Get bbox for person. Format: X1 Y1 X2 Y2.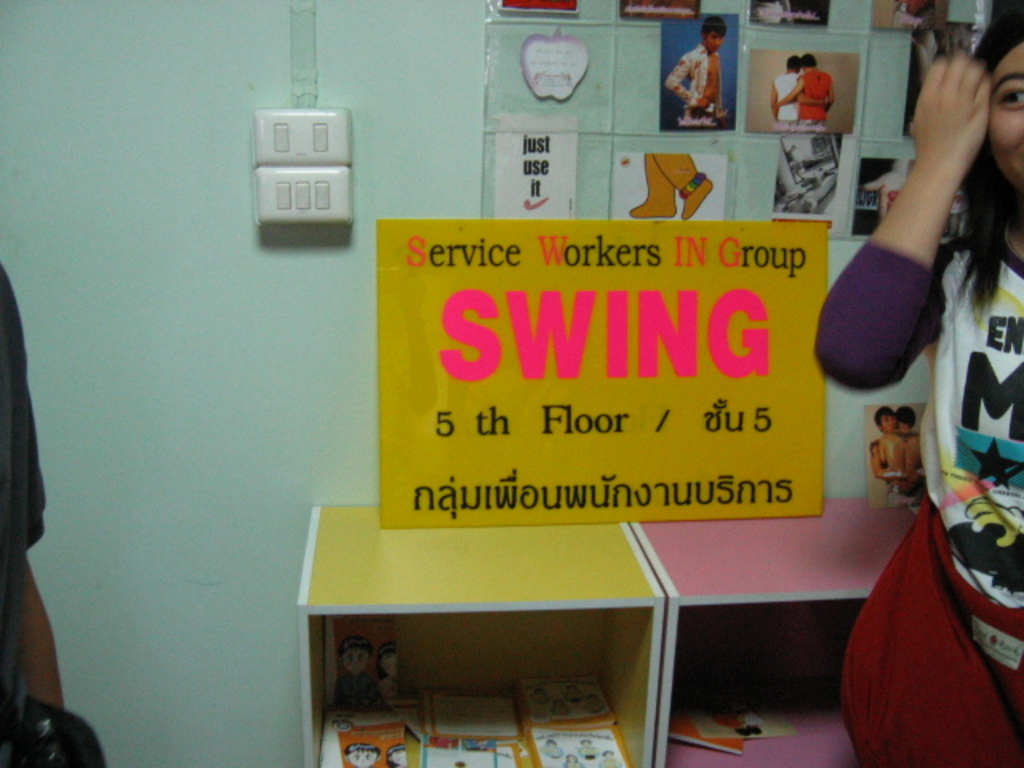
382 741 408 766.
